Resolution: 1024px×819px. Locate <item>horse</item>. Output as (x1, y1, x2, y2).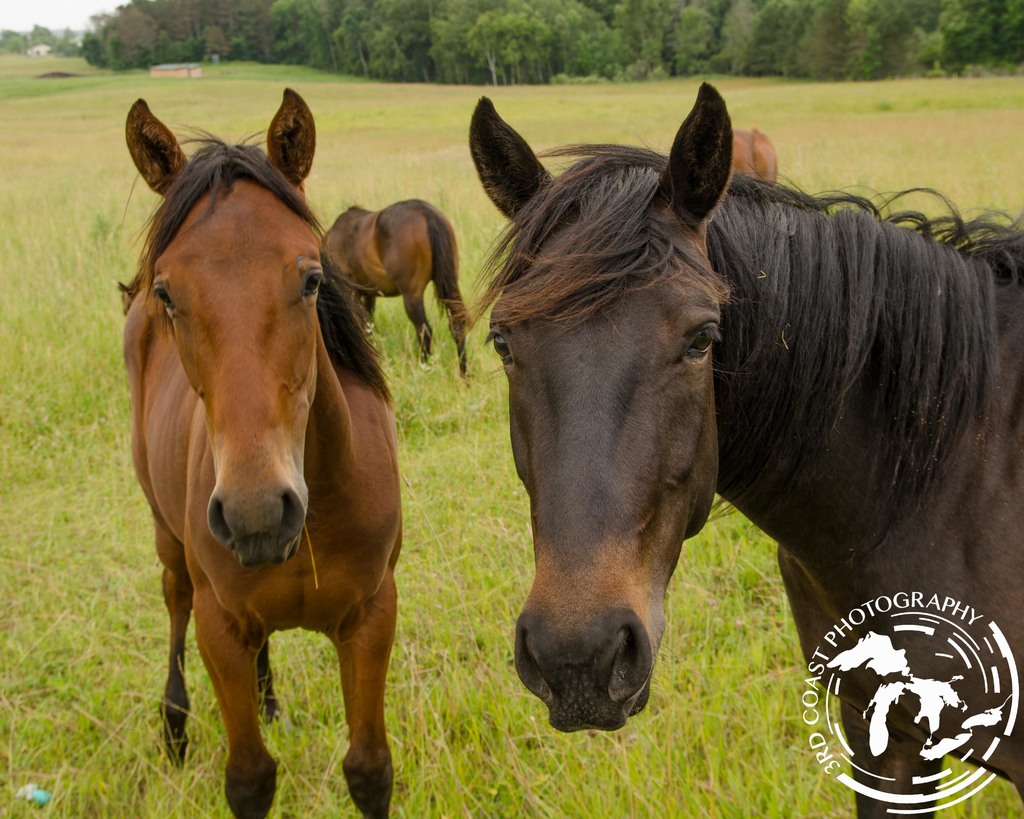
(719, 114, 771, 190).
